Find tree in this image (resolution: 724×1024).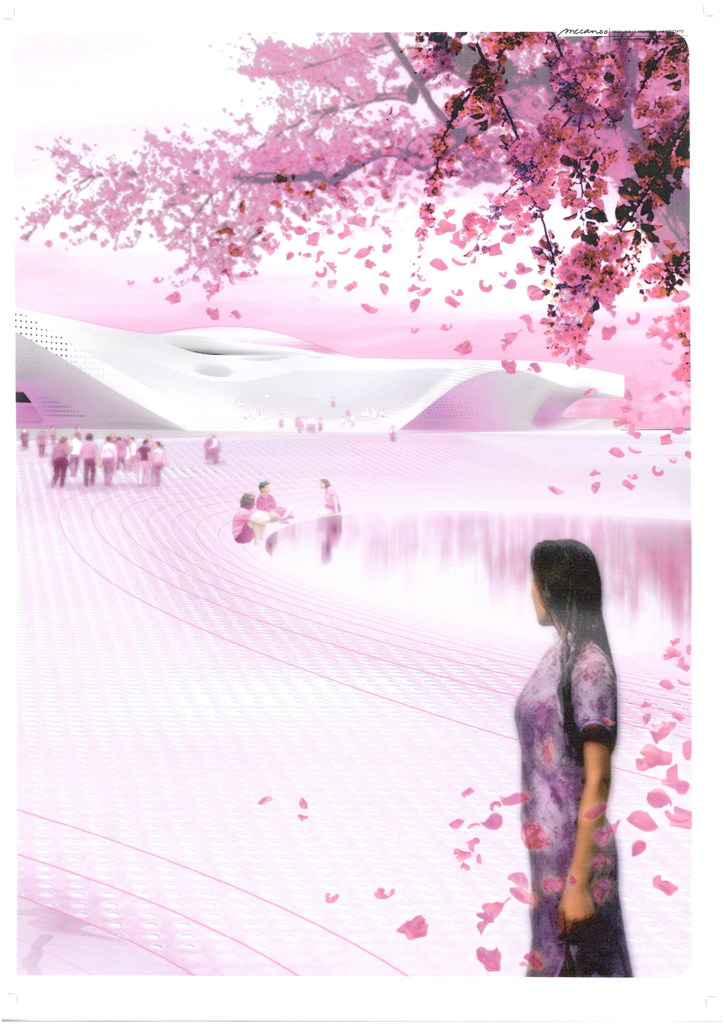
[x1=15, y1=33, x2=691, y2=388].
